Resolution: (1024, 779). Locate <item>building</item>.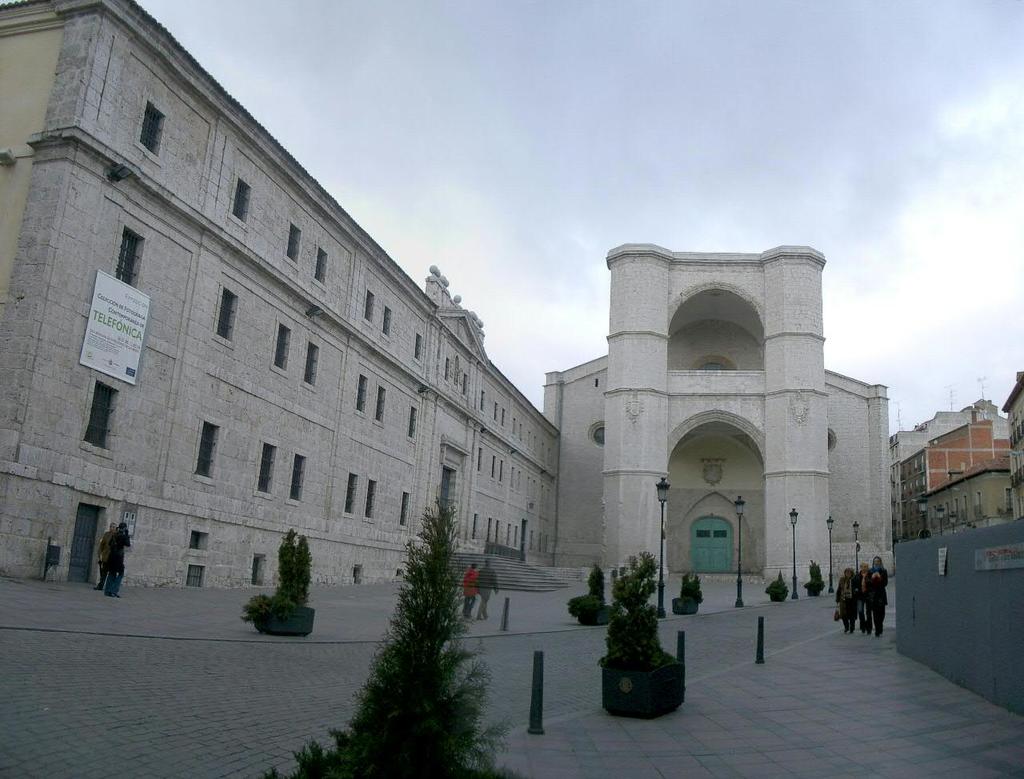
crop(890, 366, 1023, 544).
